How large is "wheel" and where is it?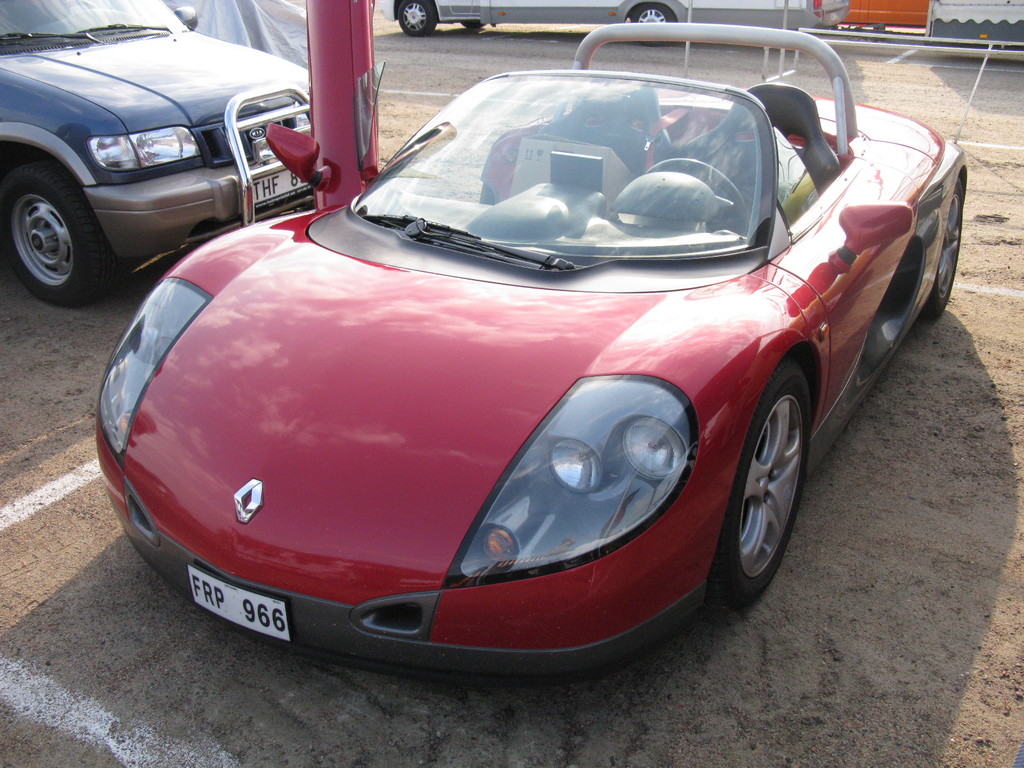
Bounding box: 397,0,437,37.
